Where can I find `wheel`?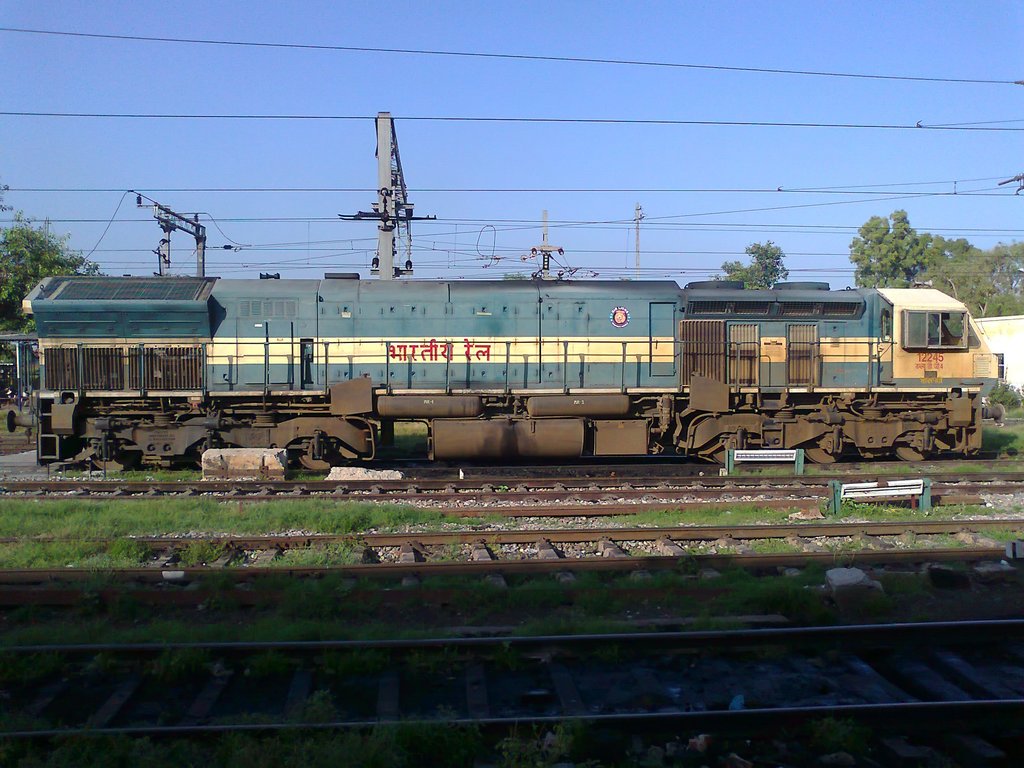
You can find it at pyautogui.locateOnScreen(803, 439, 845, 464).
